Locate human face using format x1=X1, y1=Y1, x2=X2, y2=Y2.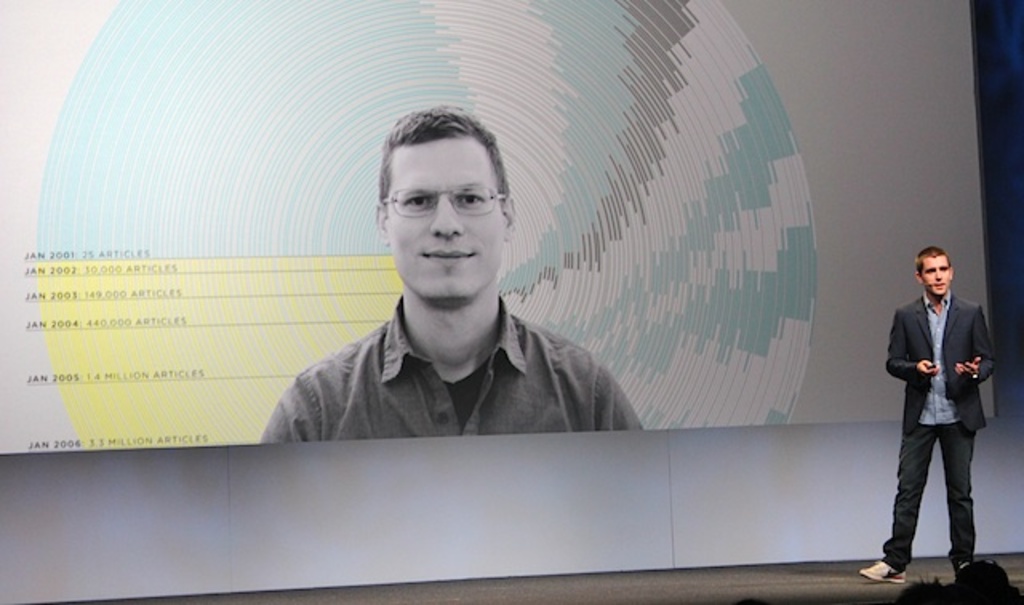
x1=384, y1=144, x2=504, y2=302.
